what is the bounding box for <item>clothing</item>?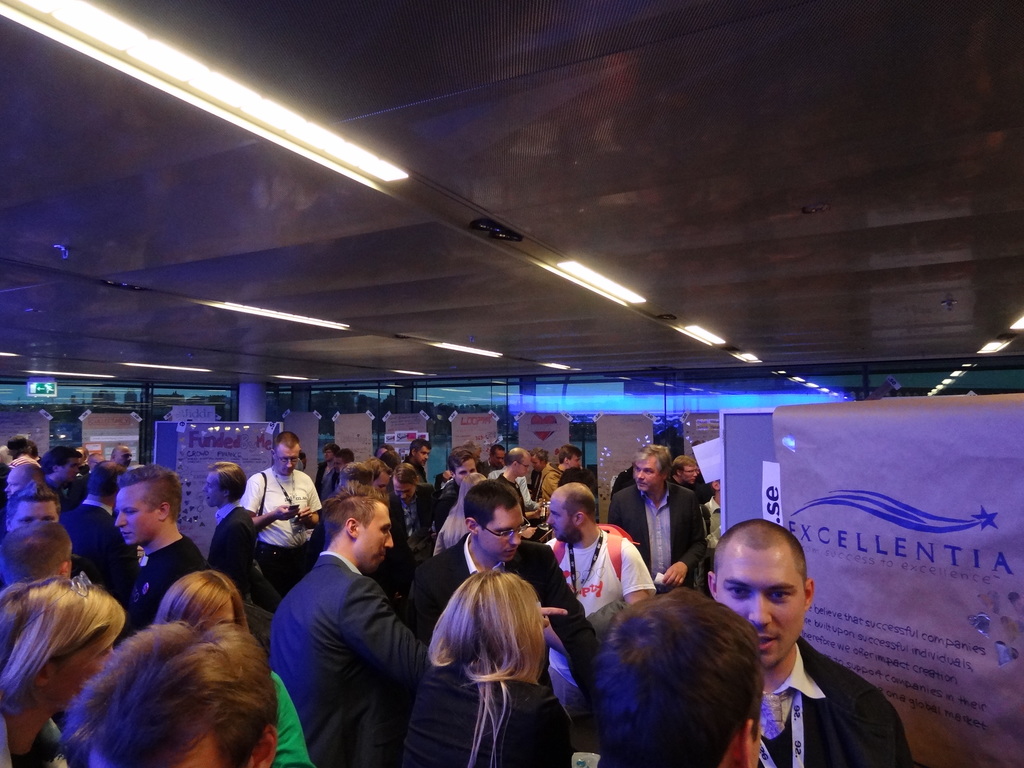
(x1=388, y1=477, x2=437, y2=555).
